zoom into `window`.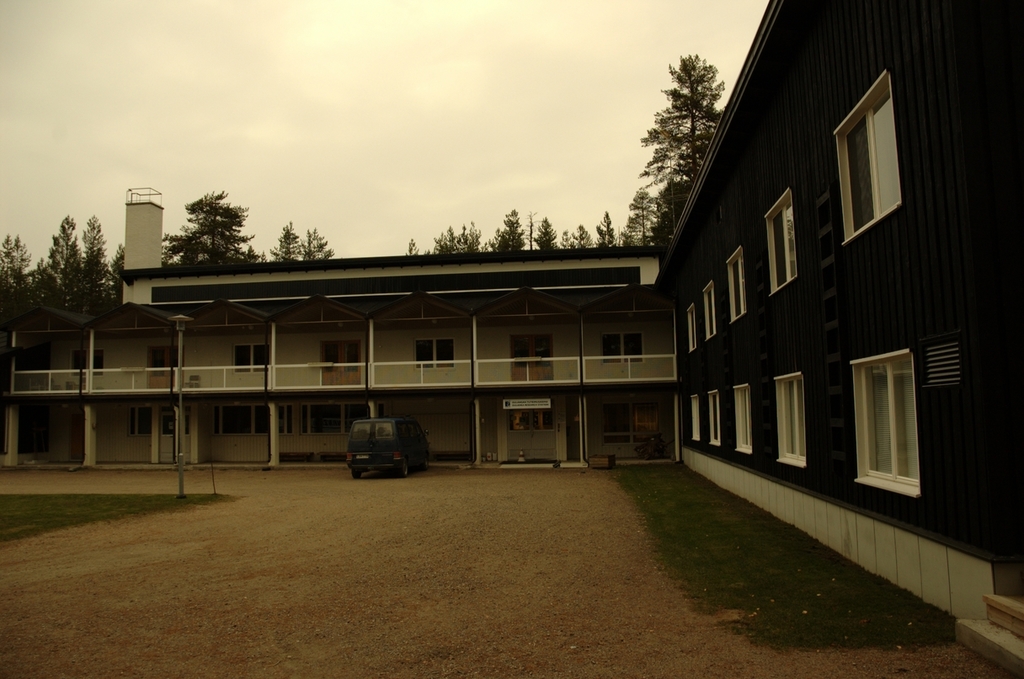
Zoom target: Rect(69, 349, 108, 379).
